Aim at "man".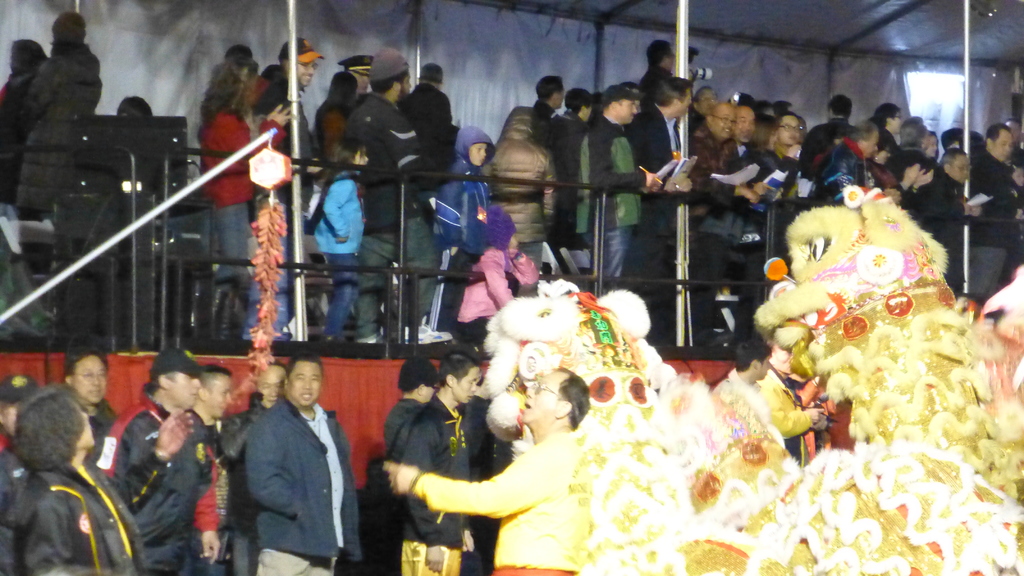
Aimed at {"left": 353, "top": 49, "right": 455, "bottom": 346}.
